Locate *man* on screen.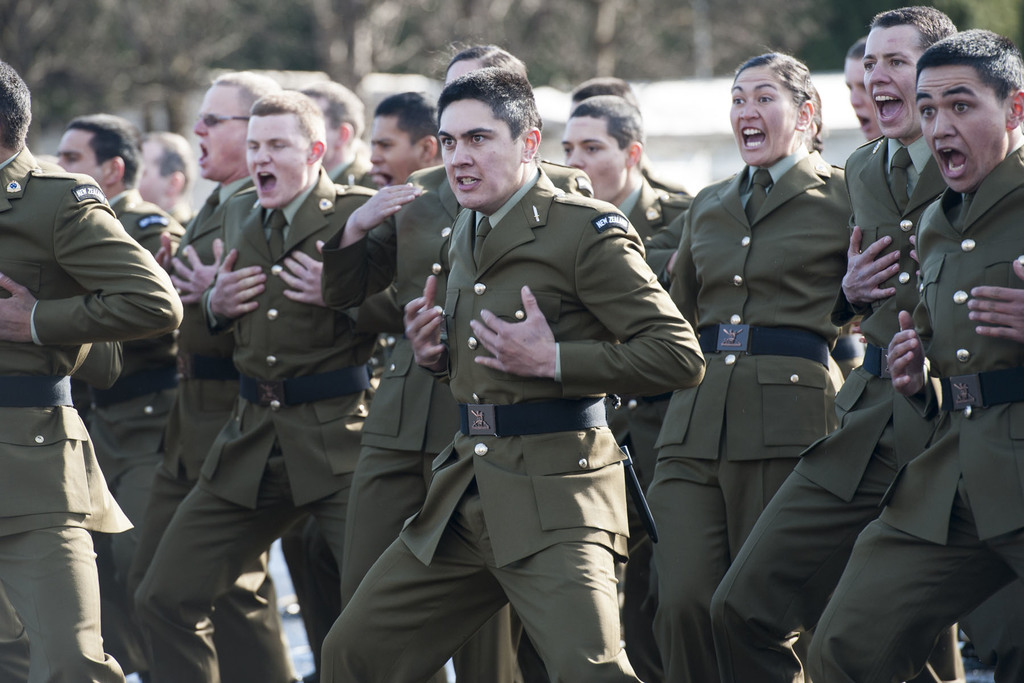
On screen at select_region(372, 85, 449, 187).
